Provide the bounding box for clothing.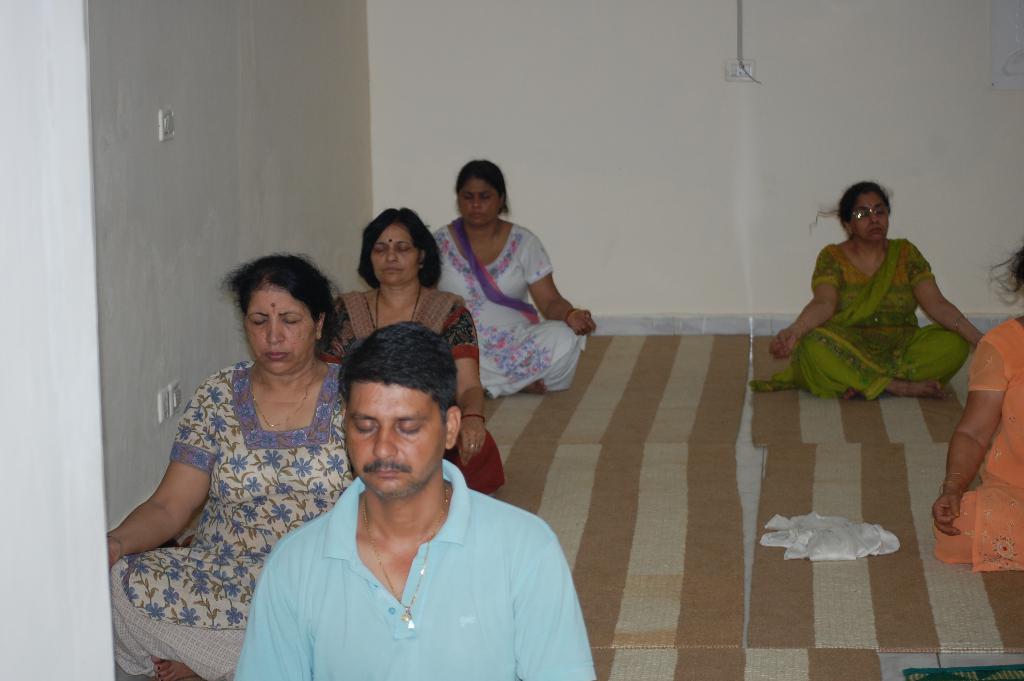
[left=746, top=234, right=970, bottom=398].
